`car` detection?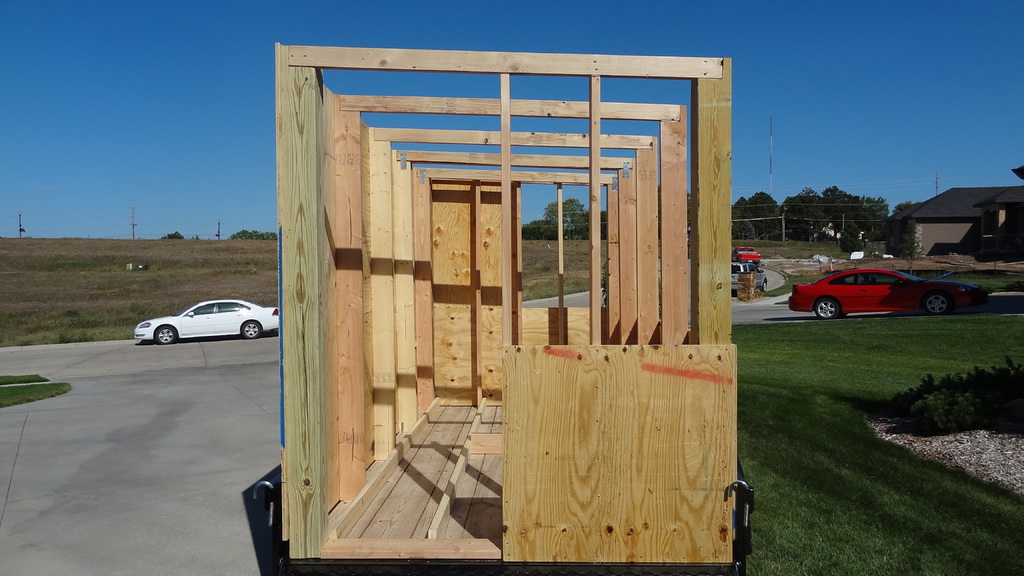
{"left": 785, "top": 263, "right": 995, "bottom": 318}
